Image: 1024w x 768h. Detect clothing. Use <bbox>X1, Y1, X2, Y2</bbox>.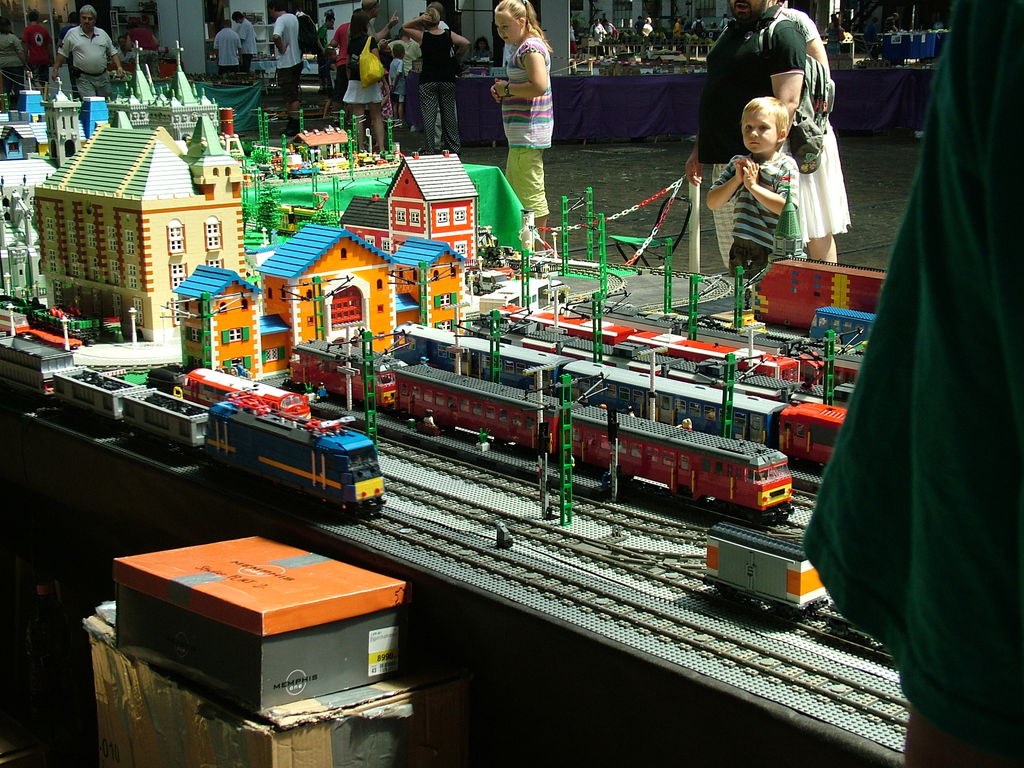
<bbox>276, 61, 304, 104</bbox>.
